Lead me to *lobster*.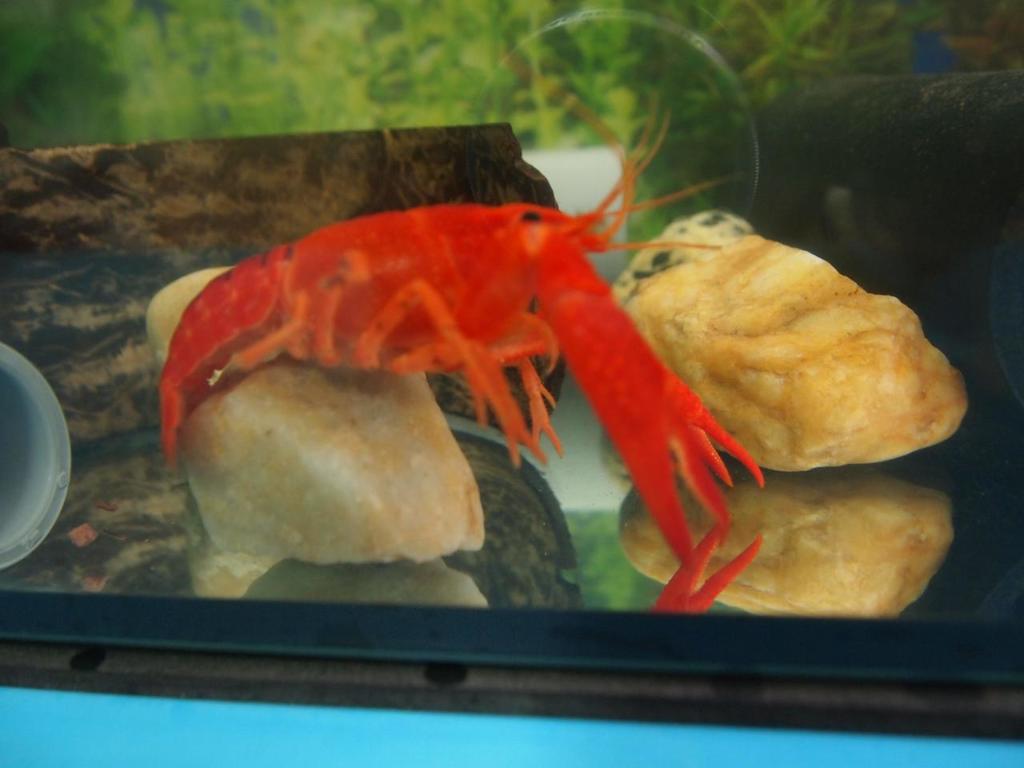
Lead to region(110, 186, 690, 509).
